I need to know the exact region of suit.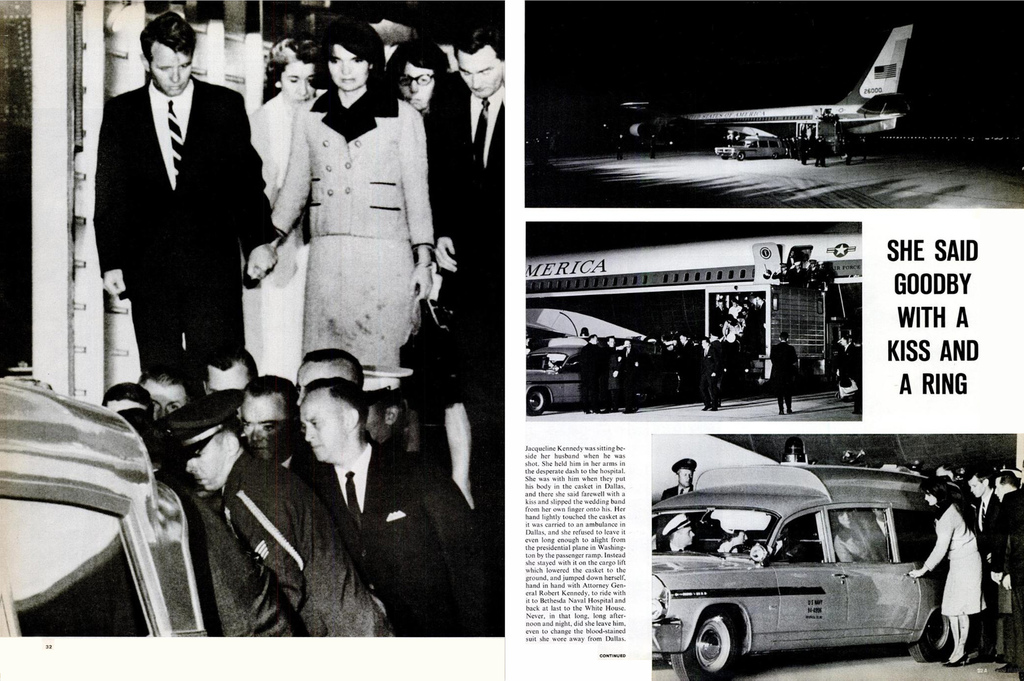
Region: [577,345,605,408].
